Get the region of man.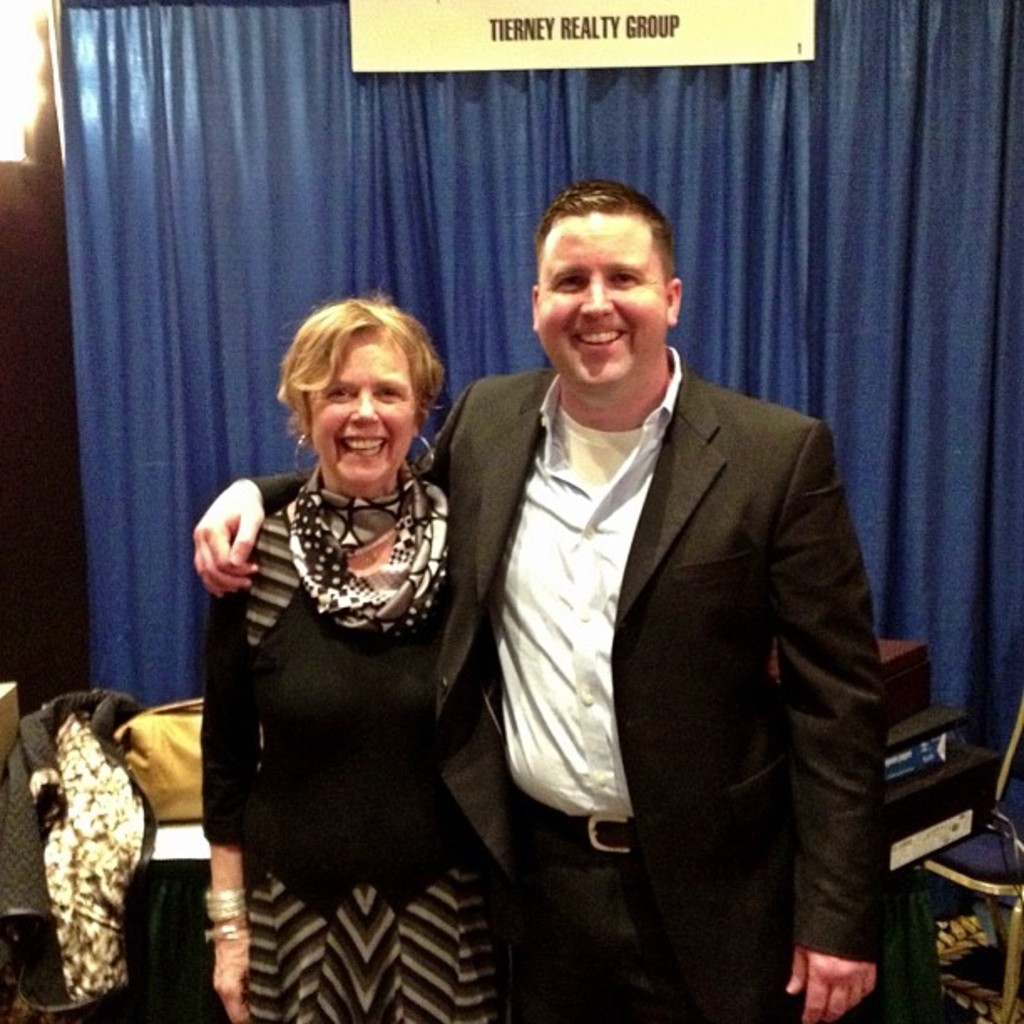
(192, 184, 880, 1022).
